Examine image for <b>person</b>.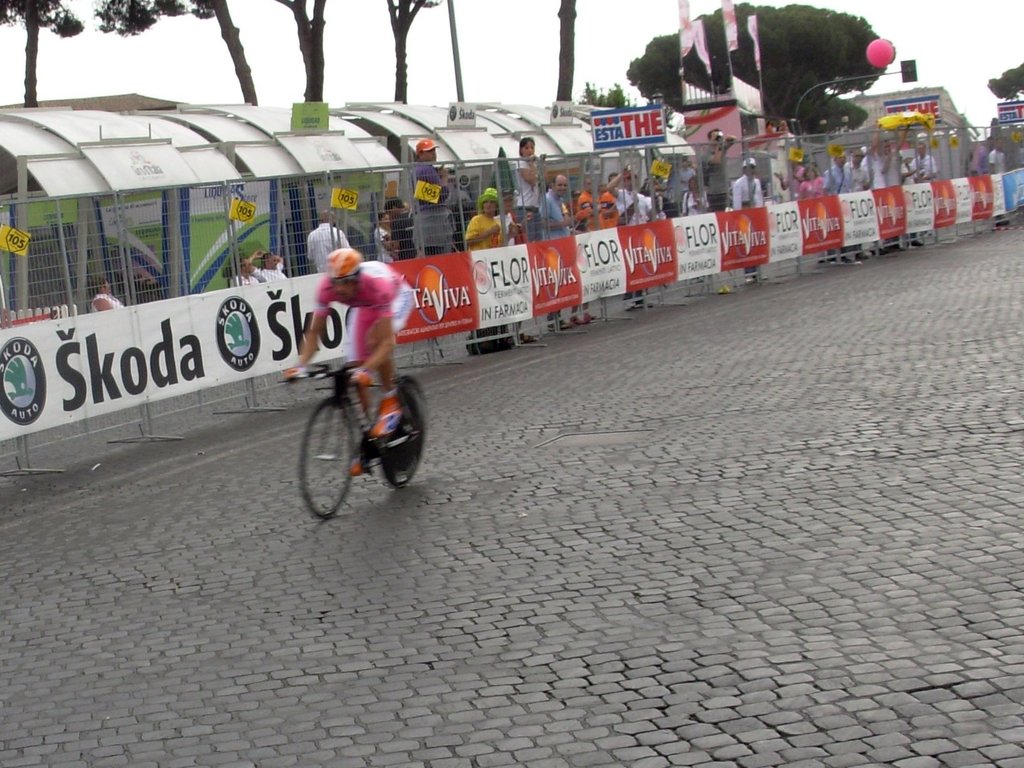
Examination result: {"x1": 737, "y1": 157, "x2": 763, "y2": 284}.
